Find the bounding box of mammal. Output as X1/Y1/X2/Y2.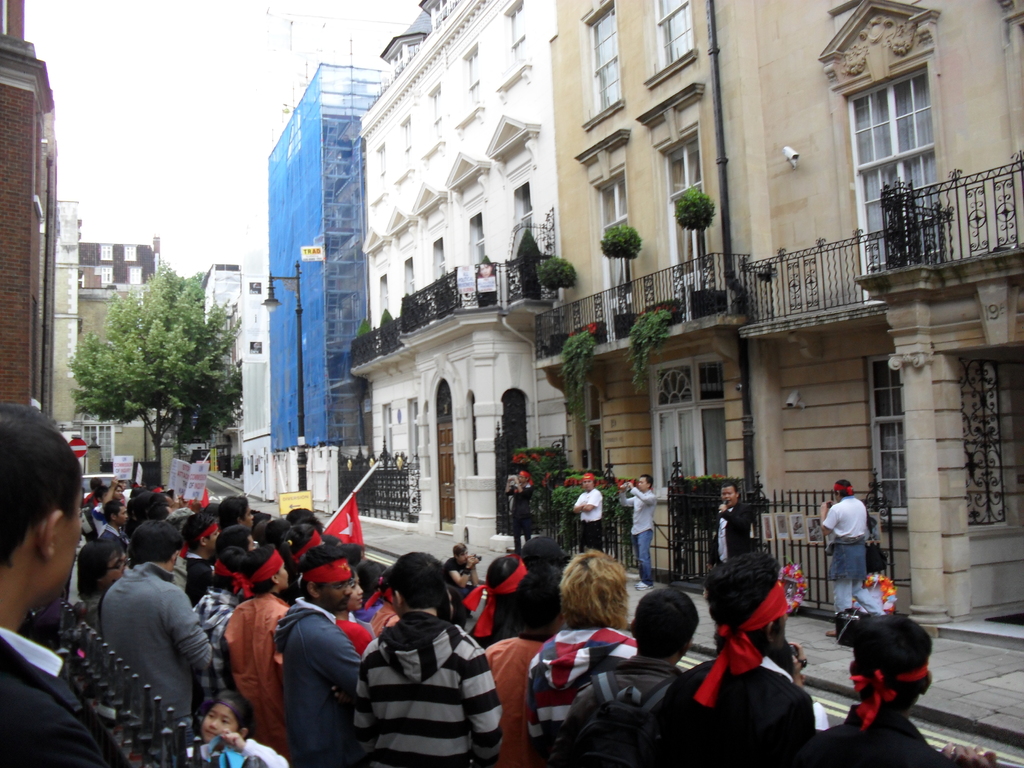
814/479/877/632.
